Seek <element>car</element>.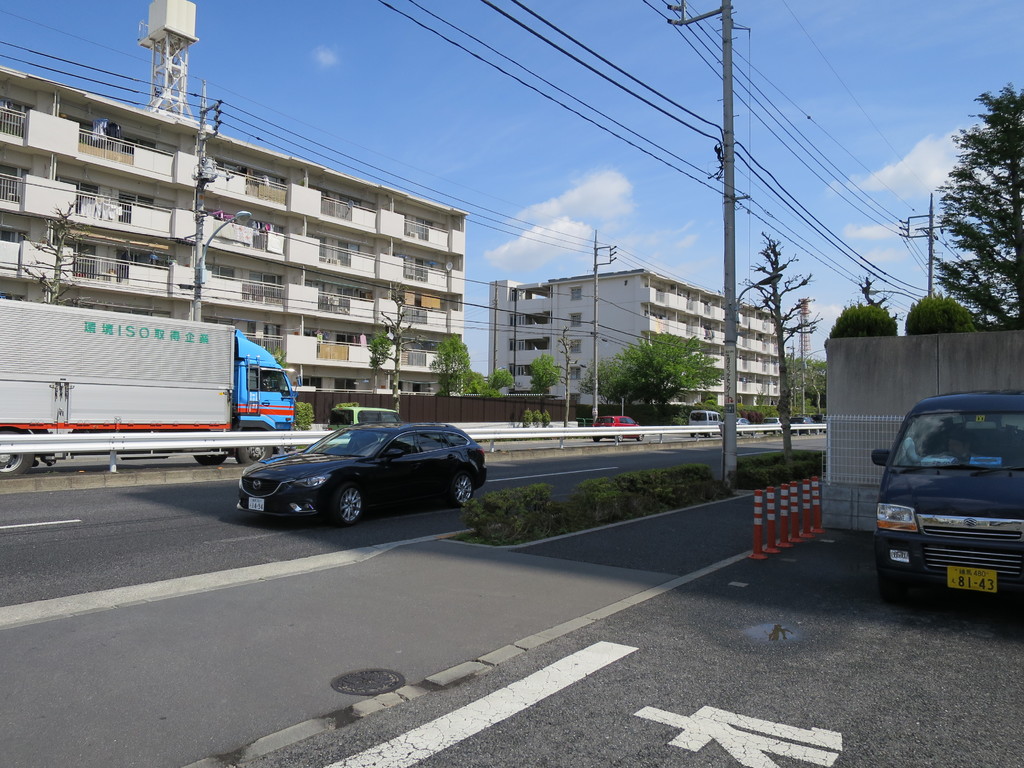
<region>689, 410, 735, 435</region>.
